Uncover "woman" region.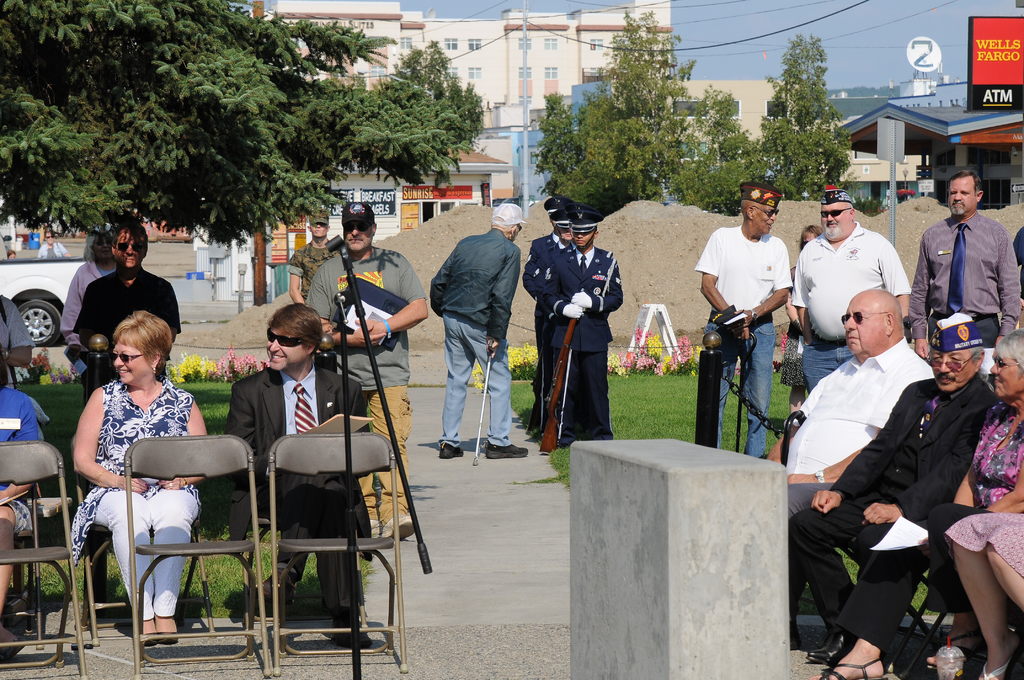
Uncovered: (left=945, top=512, right=1023, bottom=679).
